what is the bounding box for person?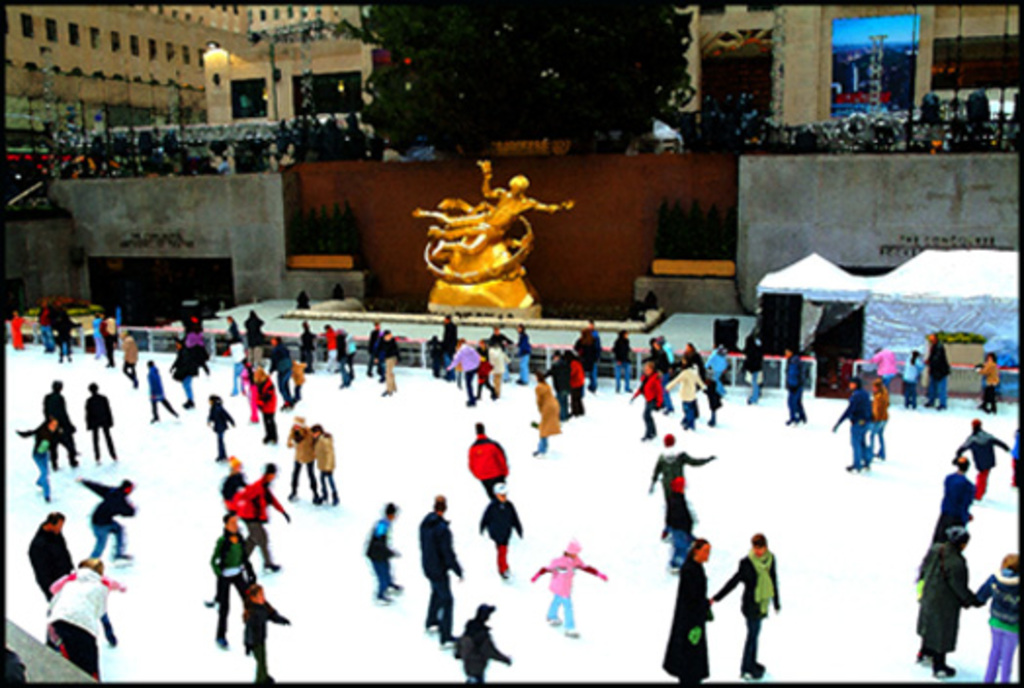
<region>223, 453, 248, 514</region>.
